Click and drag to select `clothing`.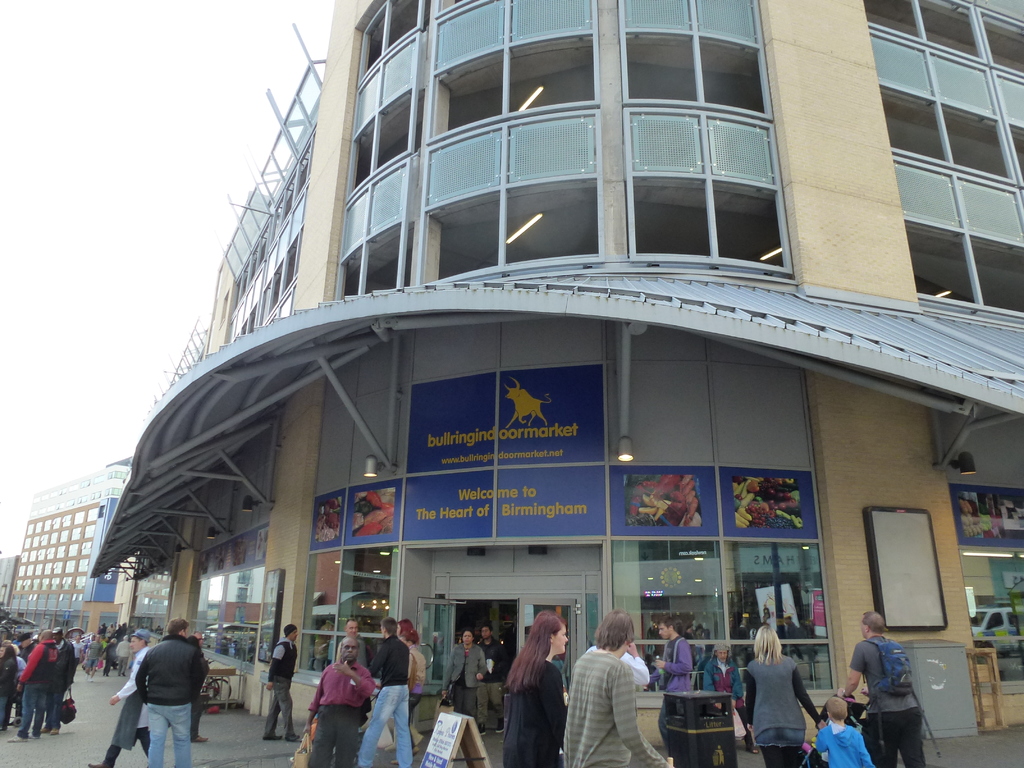
Selection: bbox=(476, 638, 506, 721).
